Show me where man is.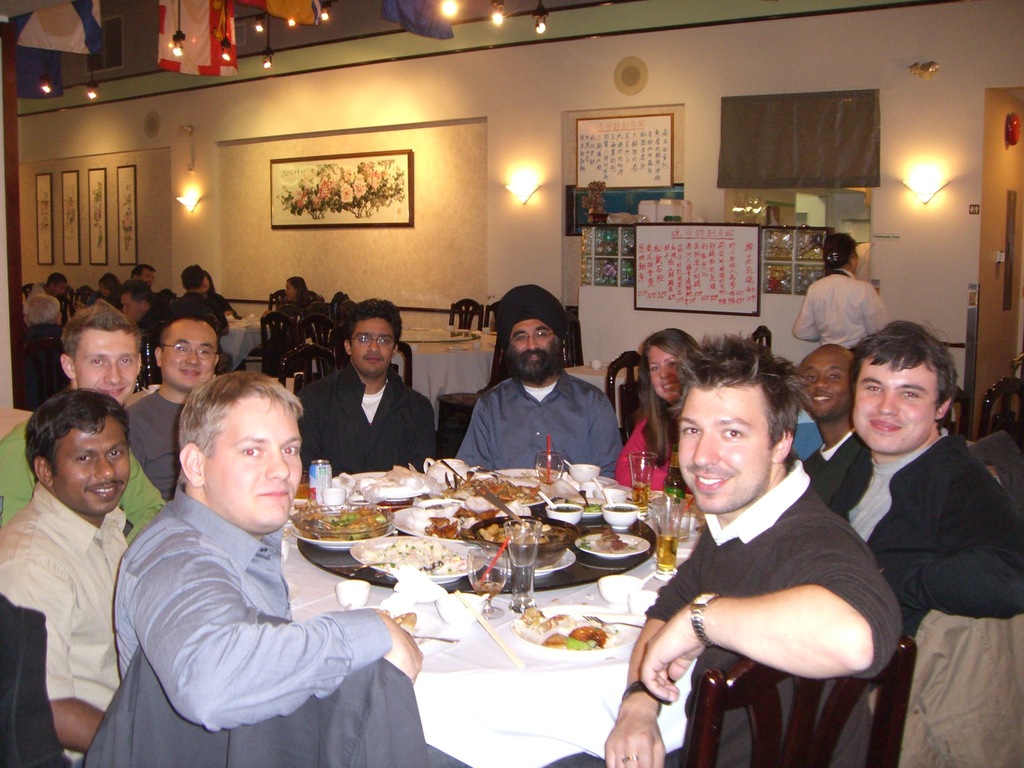
man is at [828,321,1023,637].
